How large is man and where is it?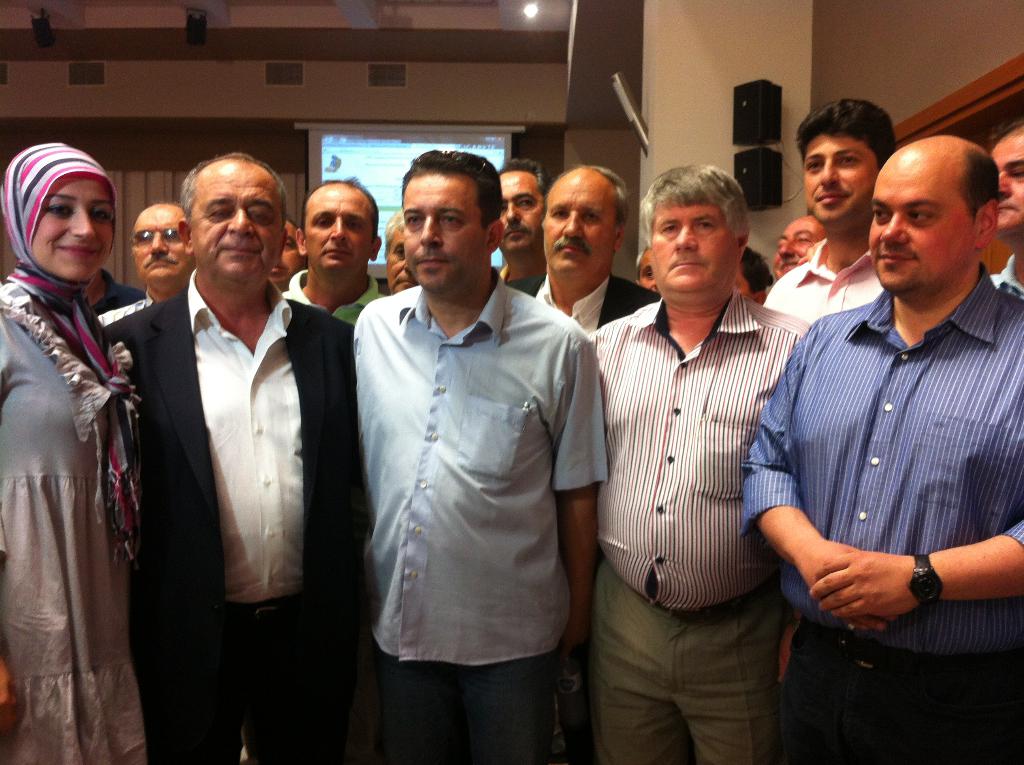
Bounding box: (484,153,558,303).
